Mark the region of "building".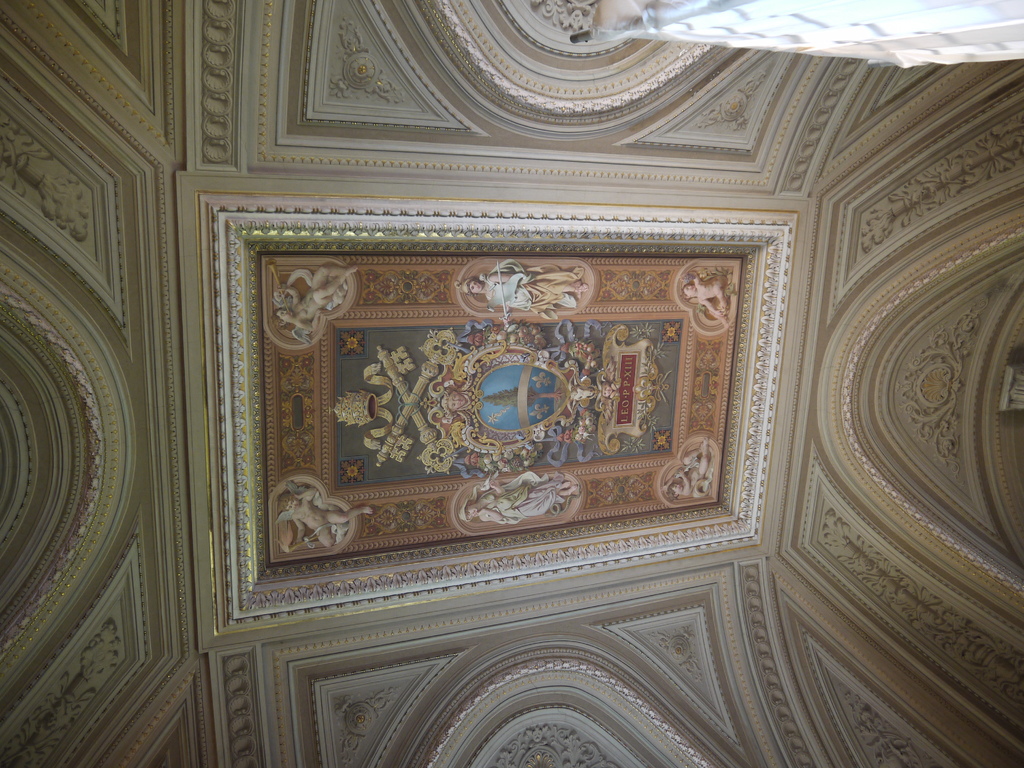
Region: bbox=[0, 0, 1023, 767].
